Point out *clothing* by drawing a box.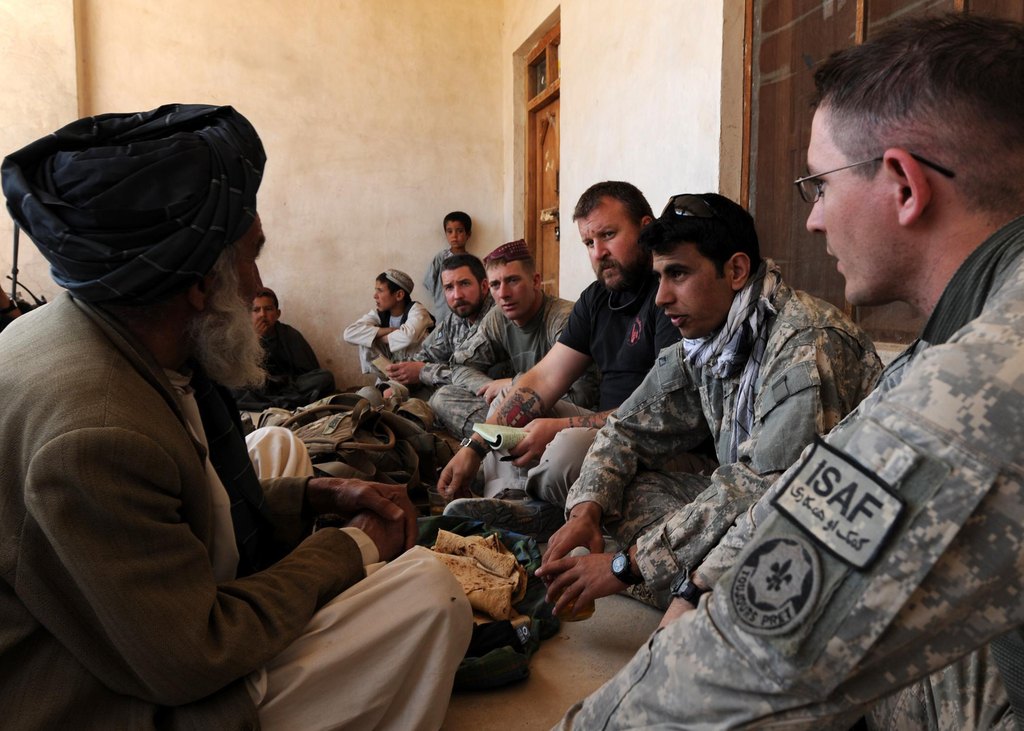
BBox(425, 287, 569, 438).
